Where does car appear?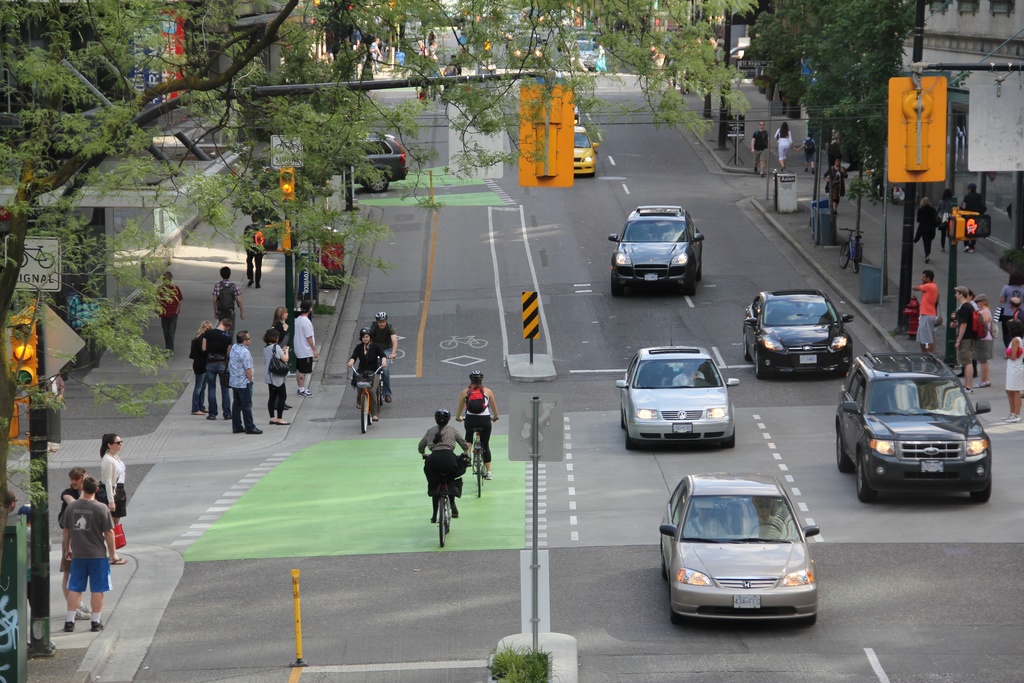
Appears at region(609, 203, 703, 293).
